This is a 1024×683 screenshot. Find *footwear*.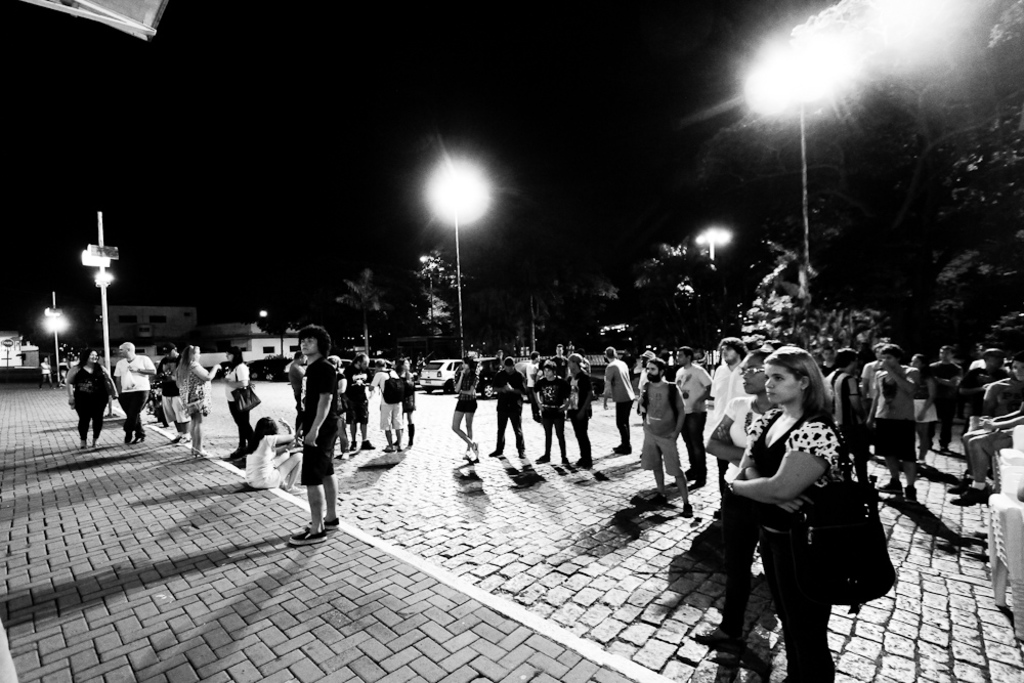
Bounding box: locate(575, 458, 590, 465).
